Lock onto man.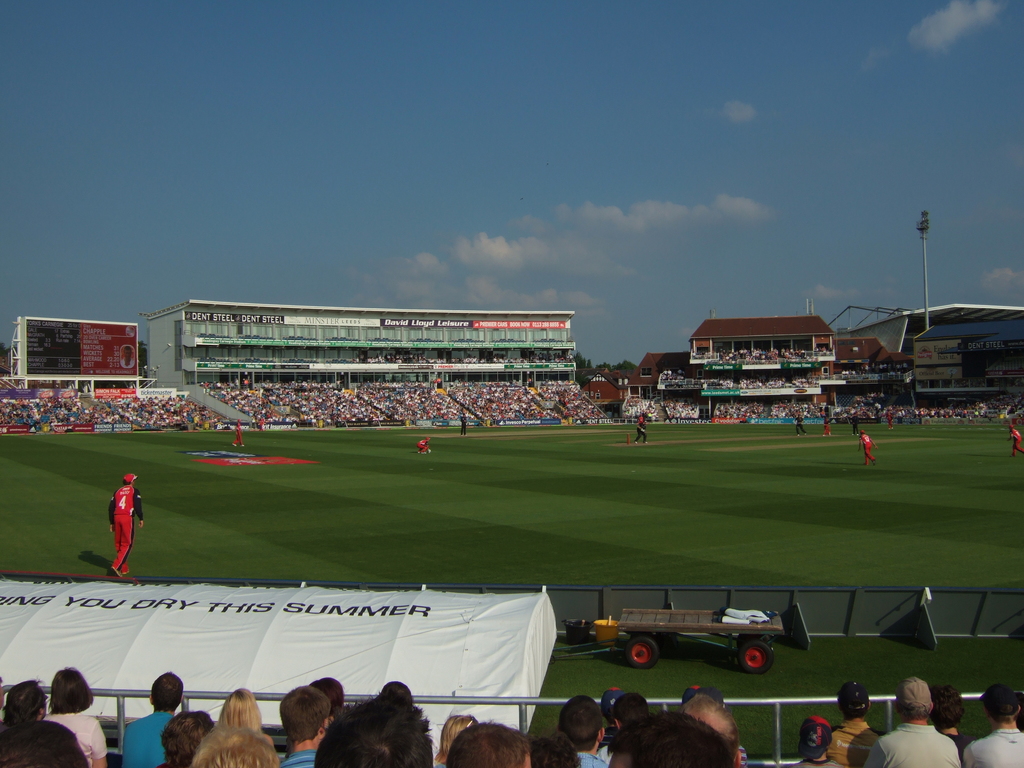
Locked: (x1=966, y1=684, x2=1023, y2=767).
